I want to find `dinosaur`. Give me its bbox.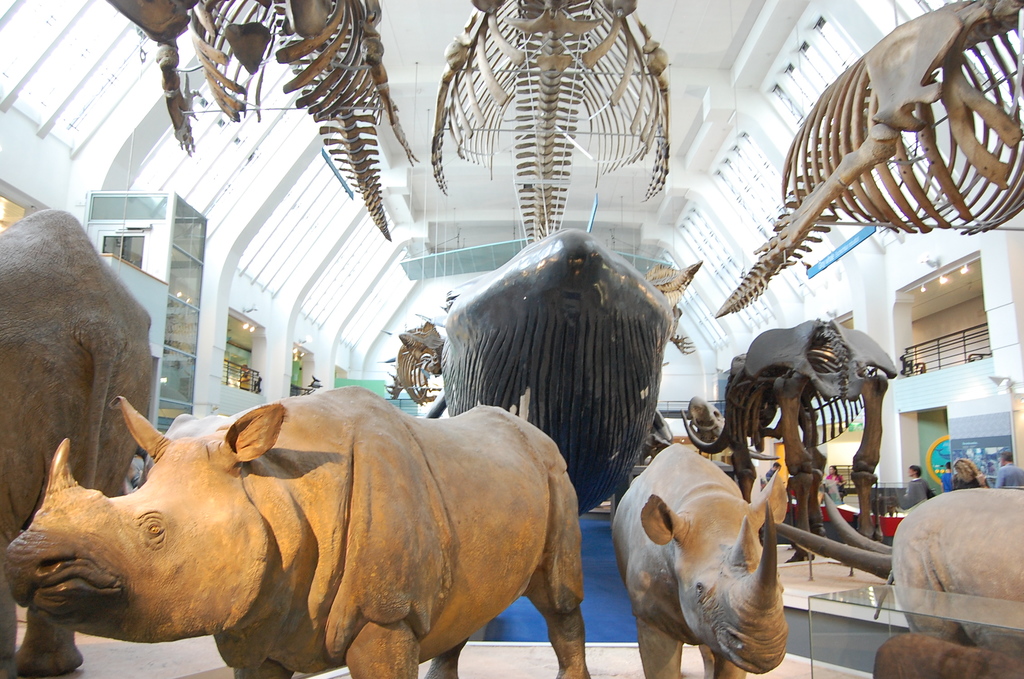
104,0,416,241.
